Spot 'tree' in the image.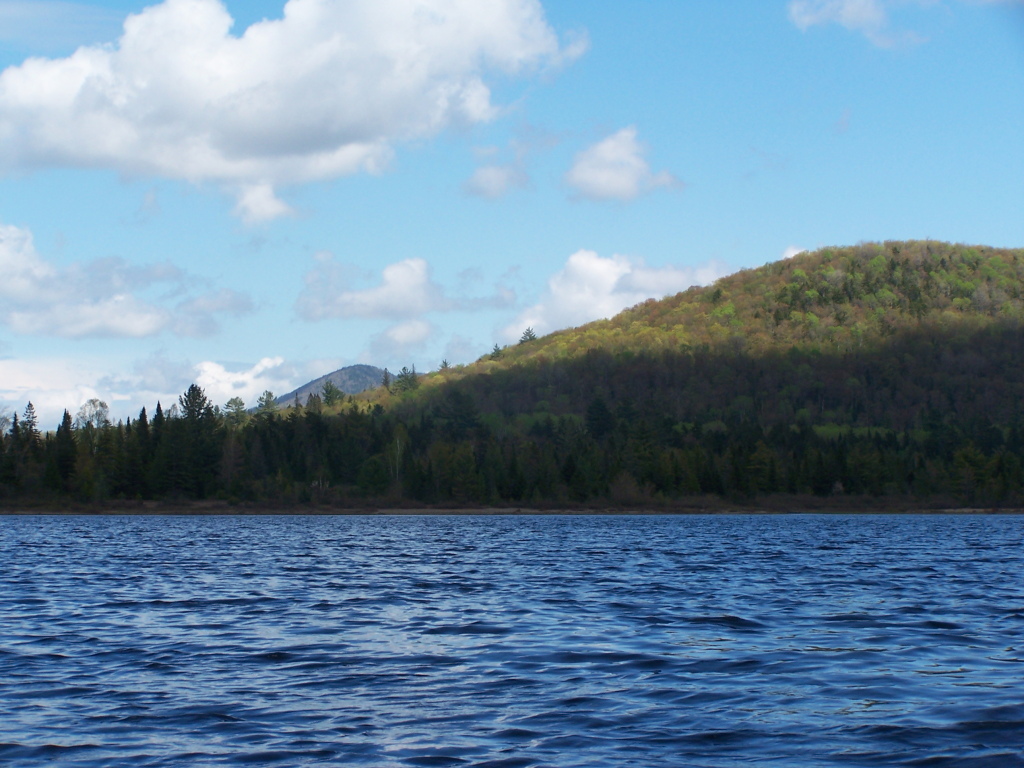
'tree' found at [left=391, top=368, right=418, bottom=396].
